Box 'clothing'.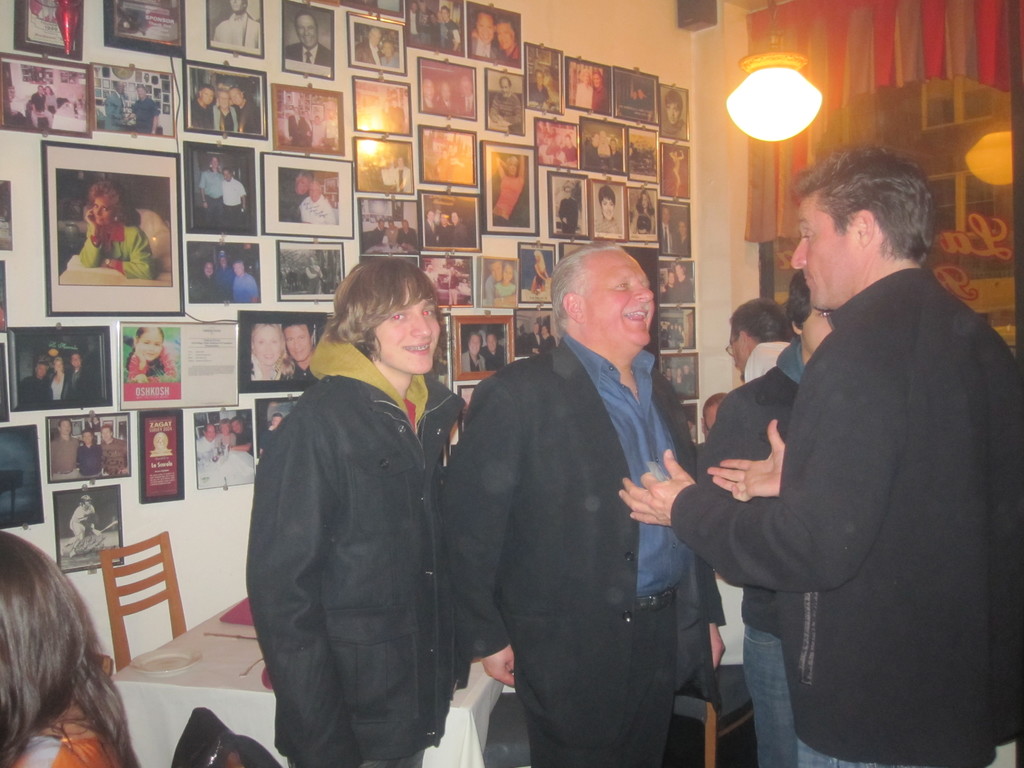
region(406, 8, 465, 48).
